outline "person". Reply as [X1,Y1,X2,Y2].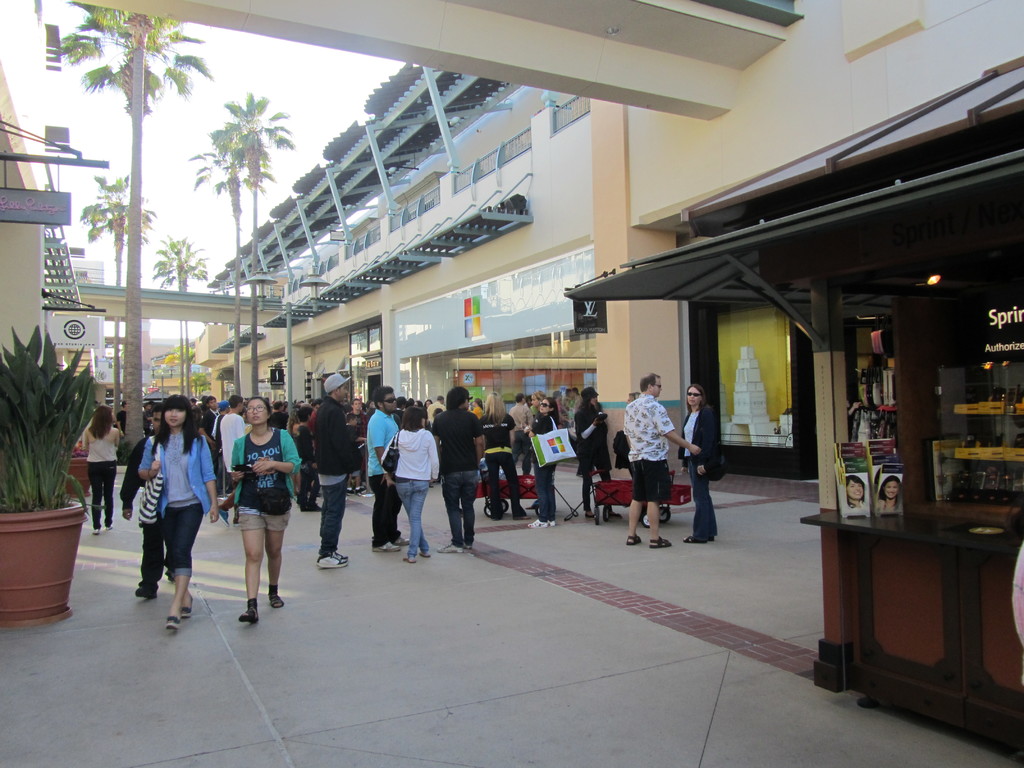
[213,397,284,625].
